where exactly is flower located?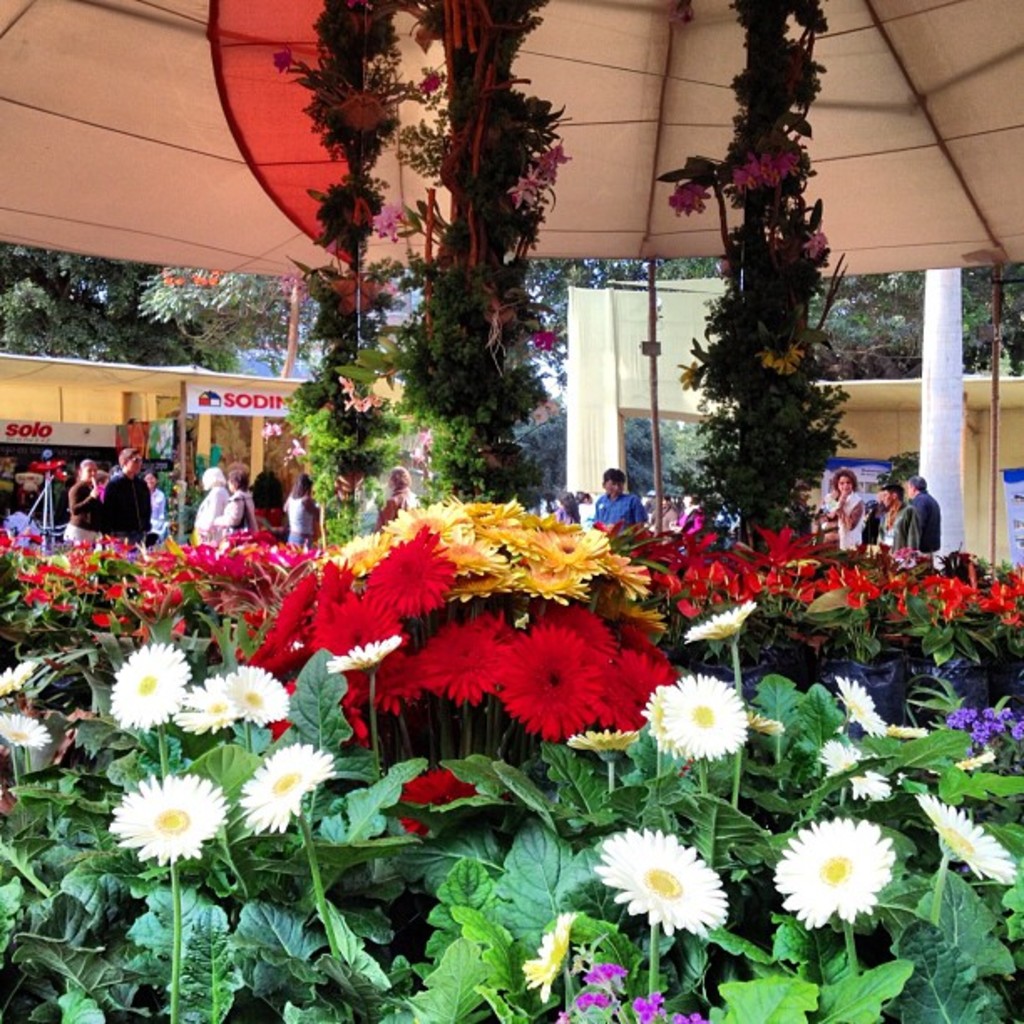
Its bounding box is [x1=371, y1=199, x2=413, y2=241].
